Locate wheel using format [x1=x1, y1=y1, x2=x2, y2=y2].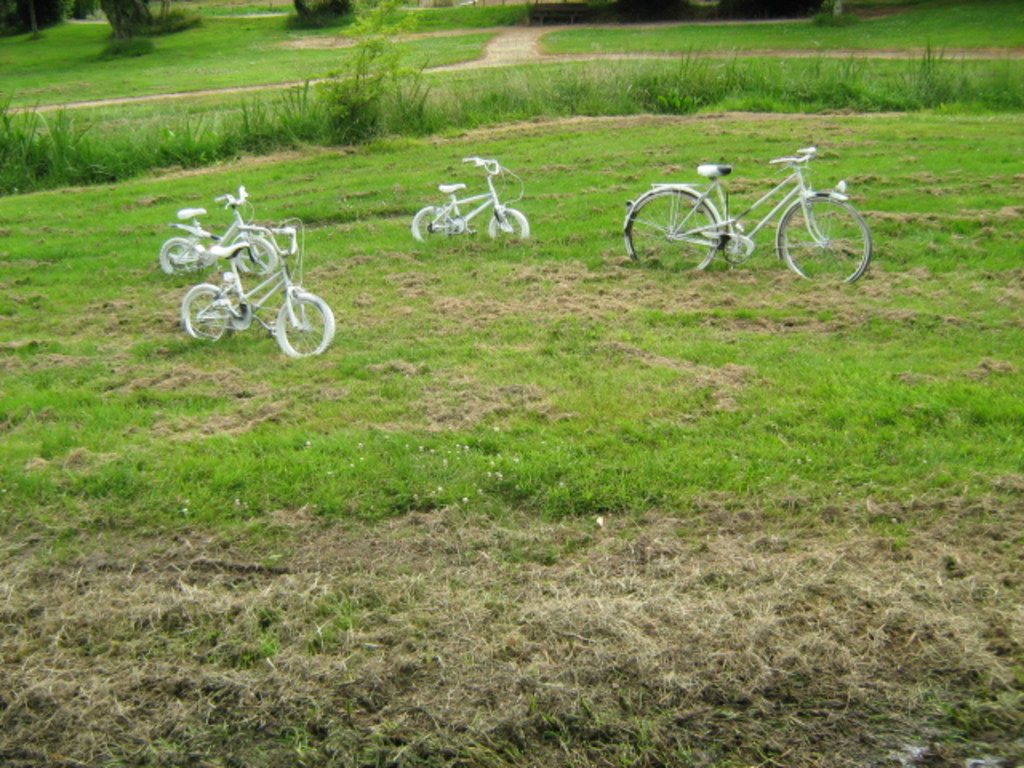
[x1=238, y1=237, x2=275, y2=277].
